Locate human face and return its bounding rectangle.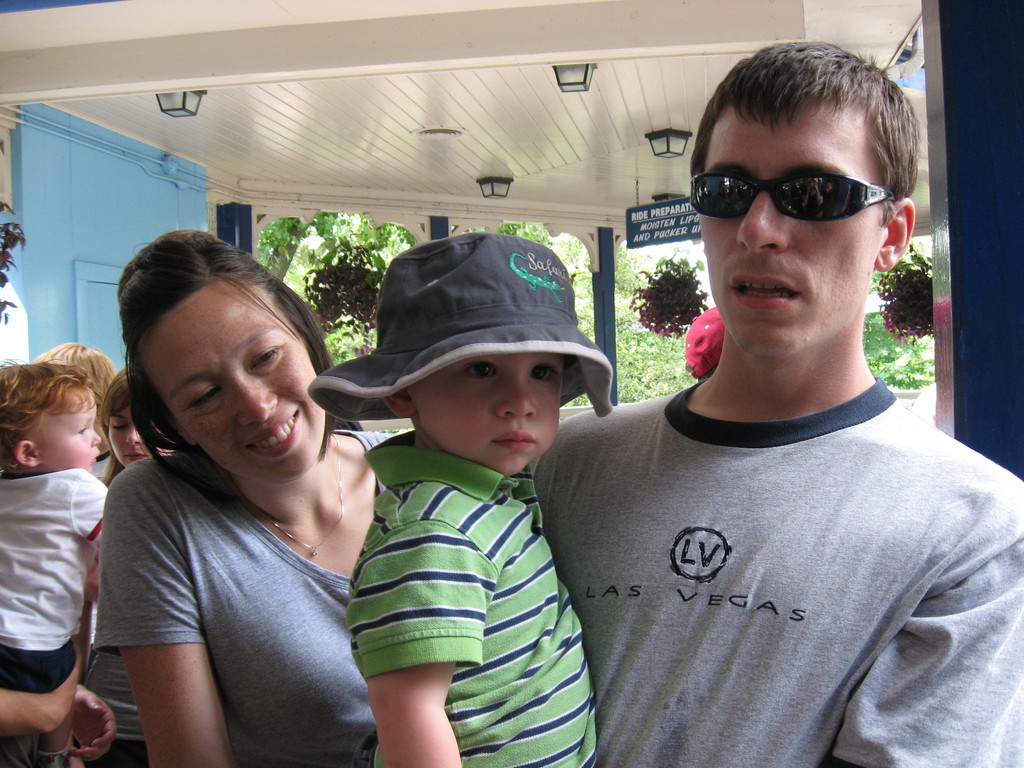
BBox(35, 405, 99, 471).
